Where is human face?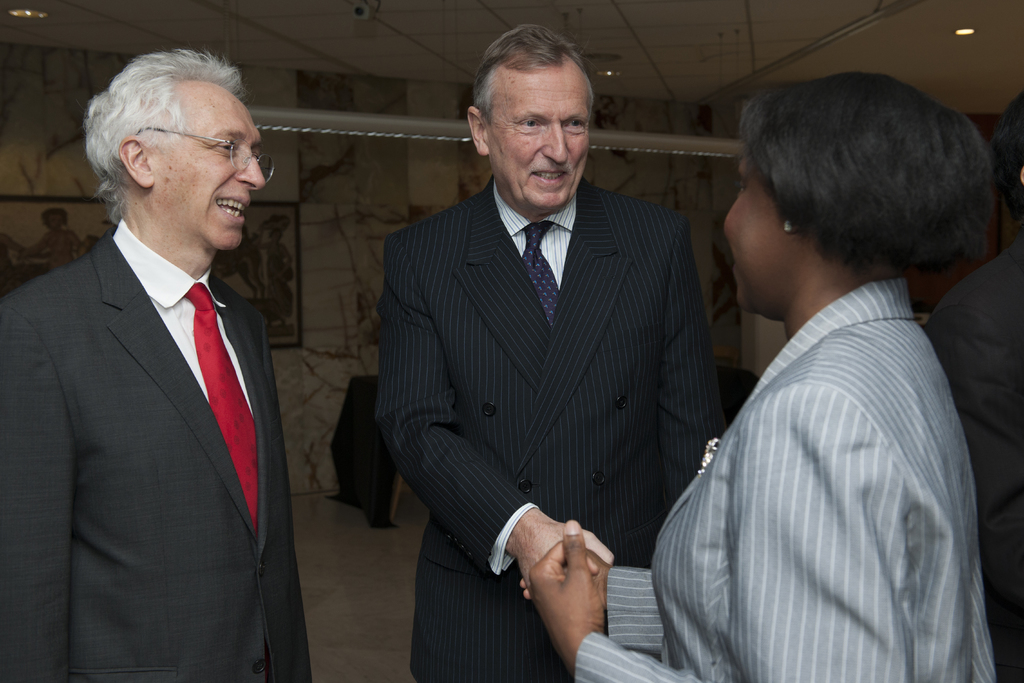
pyautogui.locateOnScreen(154, 86, 264, 252).
